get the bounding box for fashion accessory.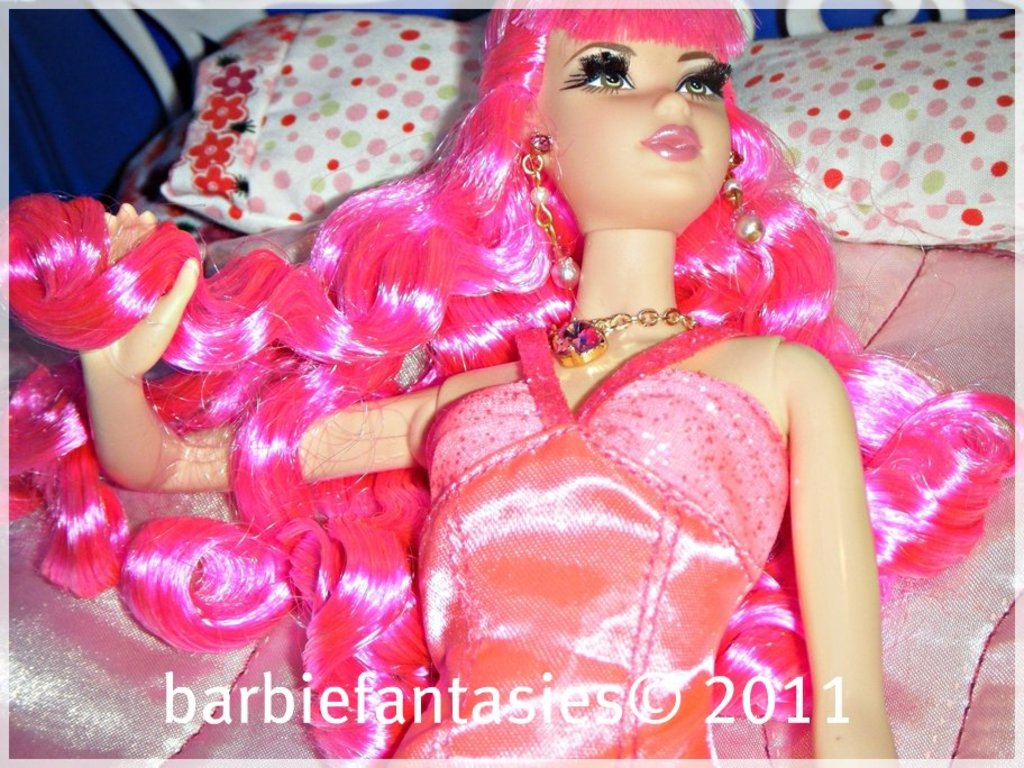
rect(722, 149, 766, 247).
